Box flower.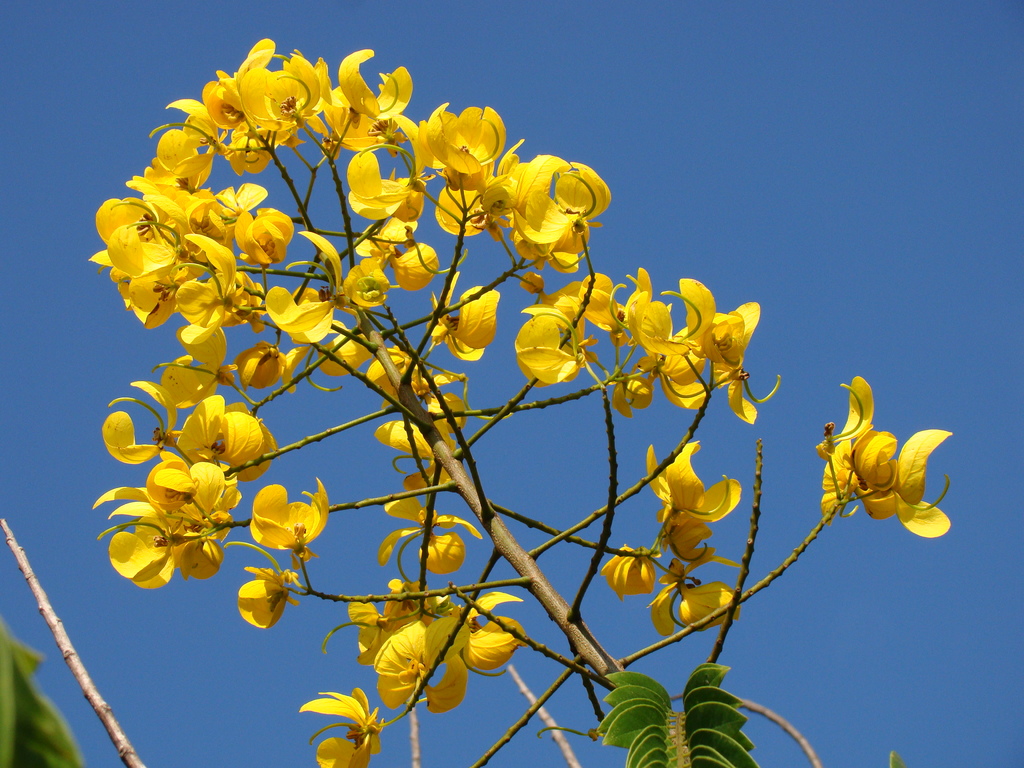
[821, 373, 955, 540].
